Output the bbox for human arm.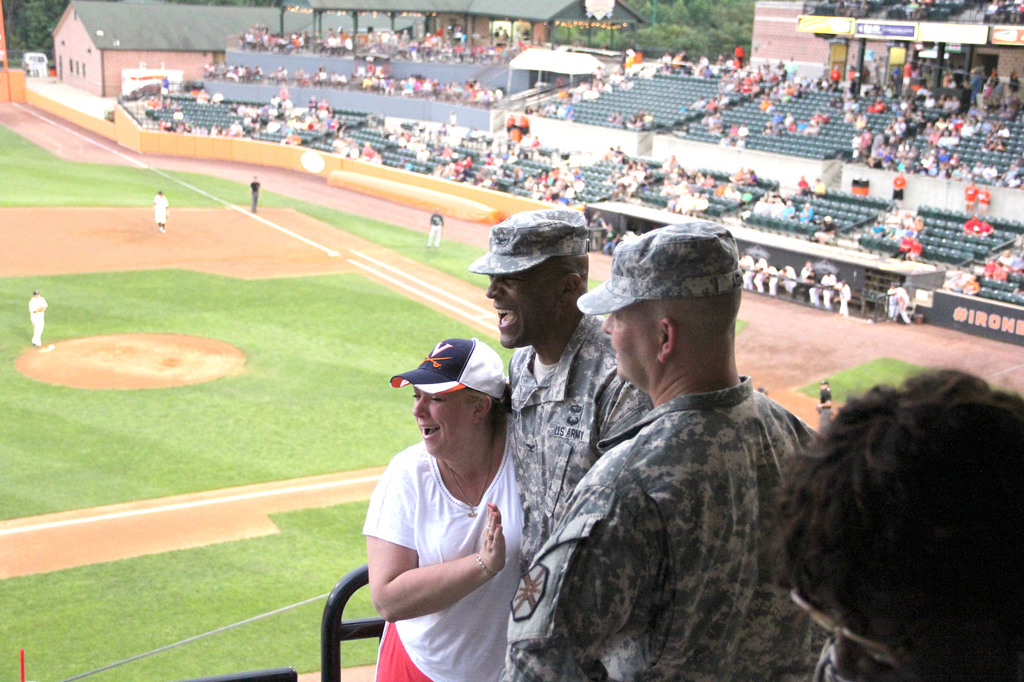
[x1=489, y1=482, x2=654, y2=681].
